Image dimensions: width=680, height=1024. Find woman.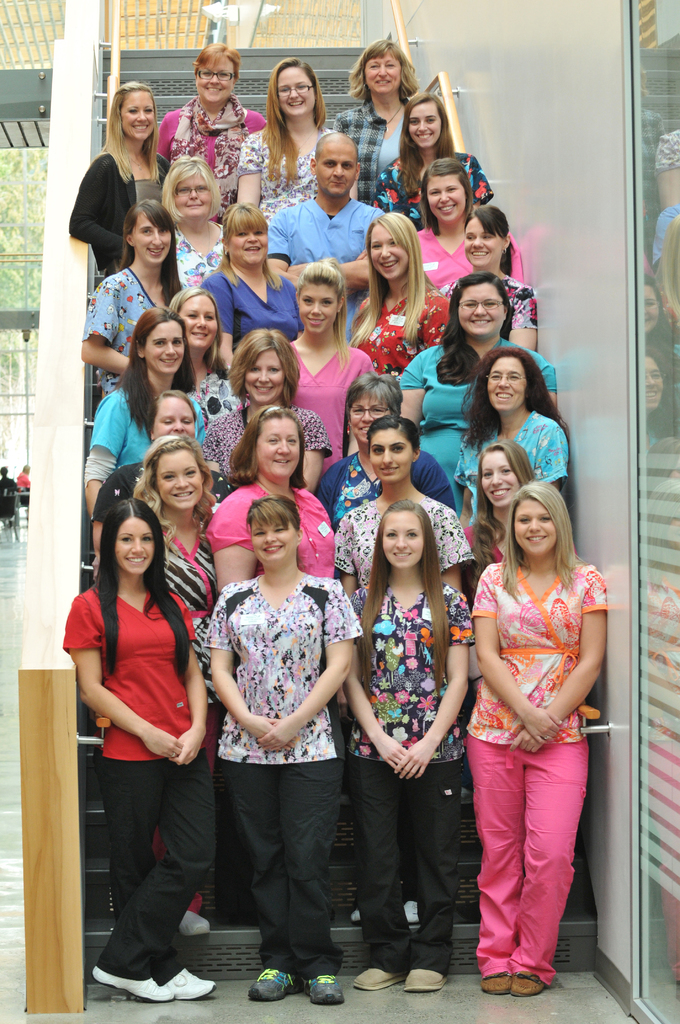
<bbox>336, 39, 420, 207</bbox>.
